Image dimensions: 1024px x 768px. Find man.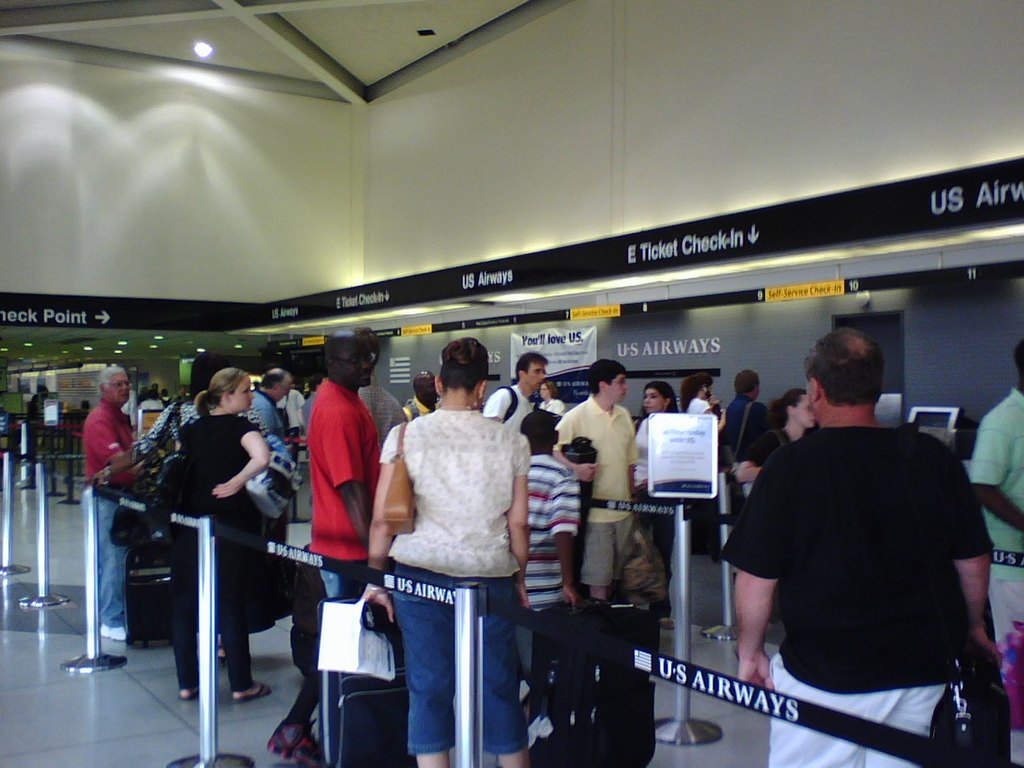
x1=718 y1=322 x2=994 y2=767.
